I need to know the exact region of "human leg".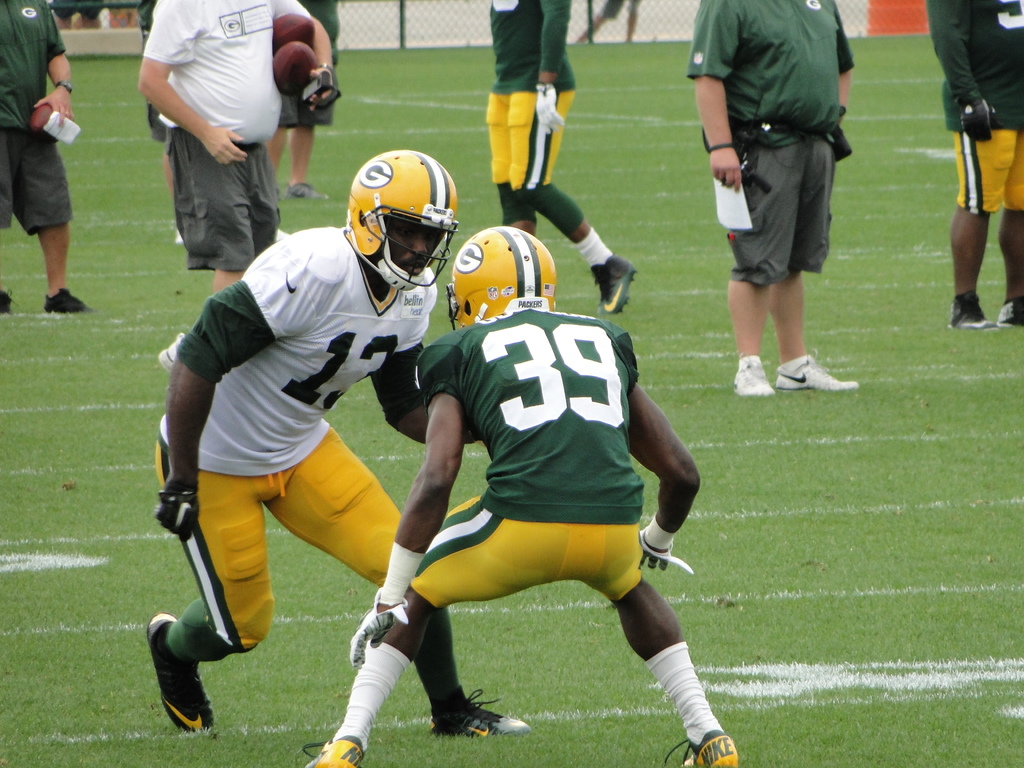
Region: 149:444:289:728.
